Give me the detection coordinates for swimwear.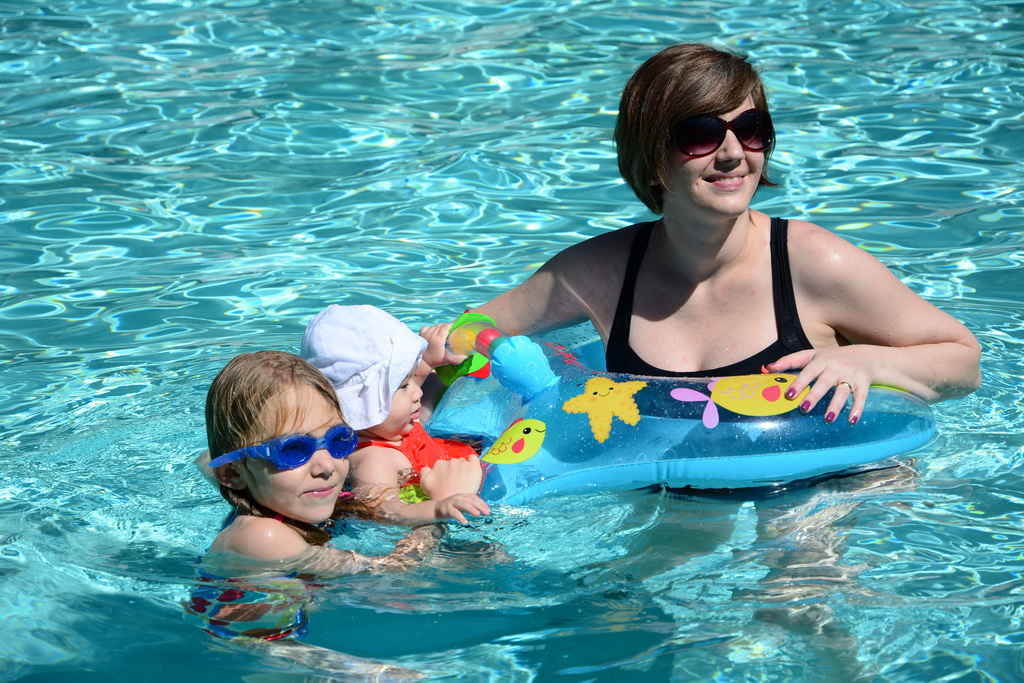
<bbox>595, 206, 825, 384</bbox>.
